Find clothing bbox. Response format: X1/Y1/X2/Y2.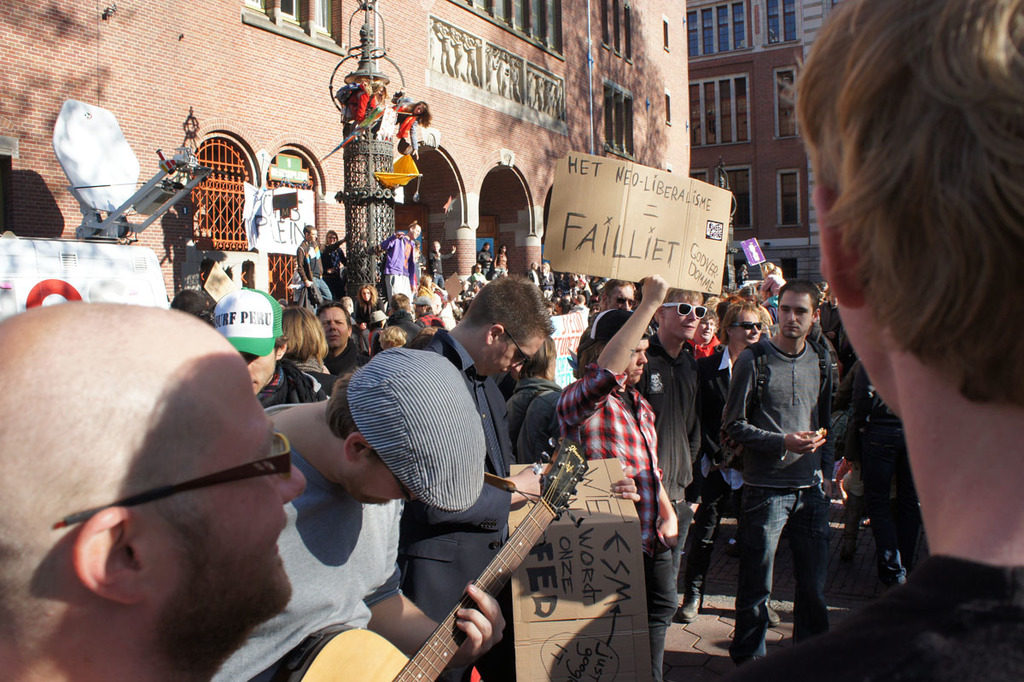
558/359/678/681.
